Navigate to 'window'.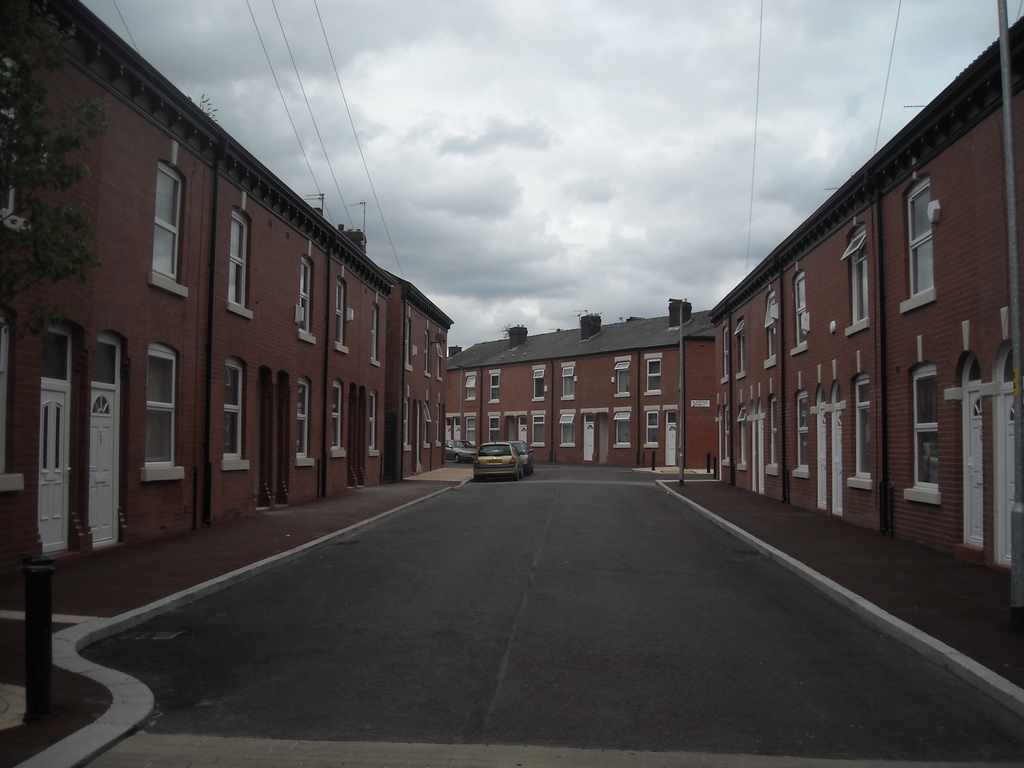
Navigation target: [left=365, top=392, right=379, bottom=457].
